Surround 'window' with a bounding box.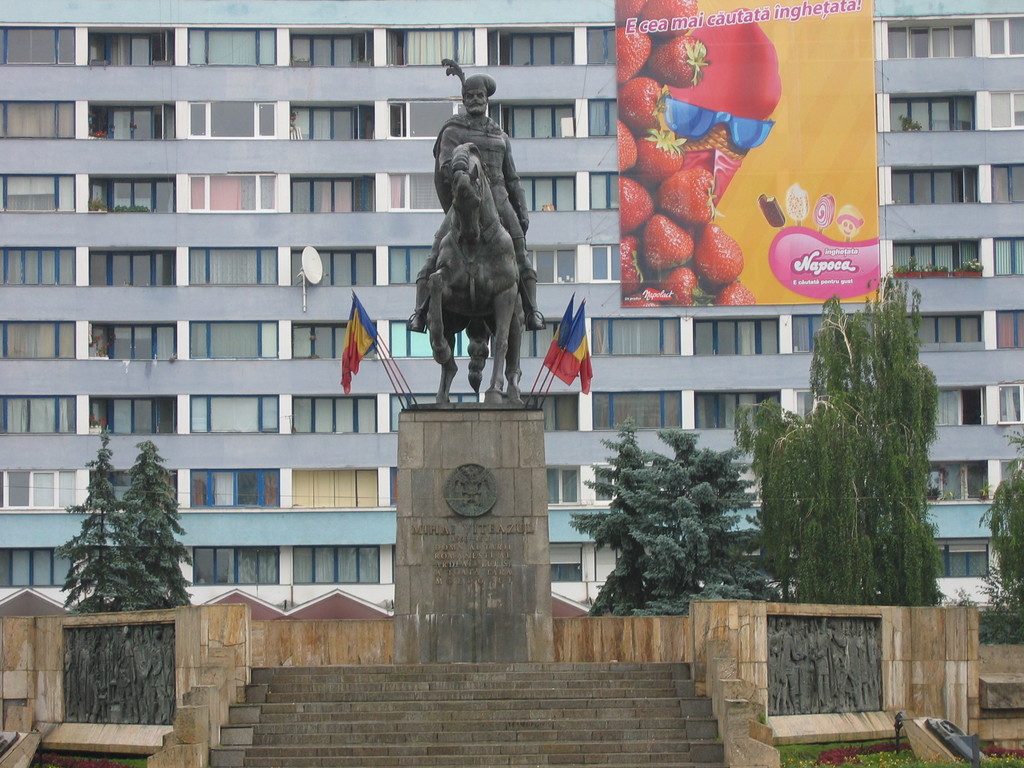
select_region(285, 241, 376, 287).
